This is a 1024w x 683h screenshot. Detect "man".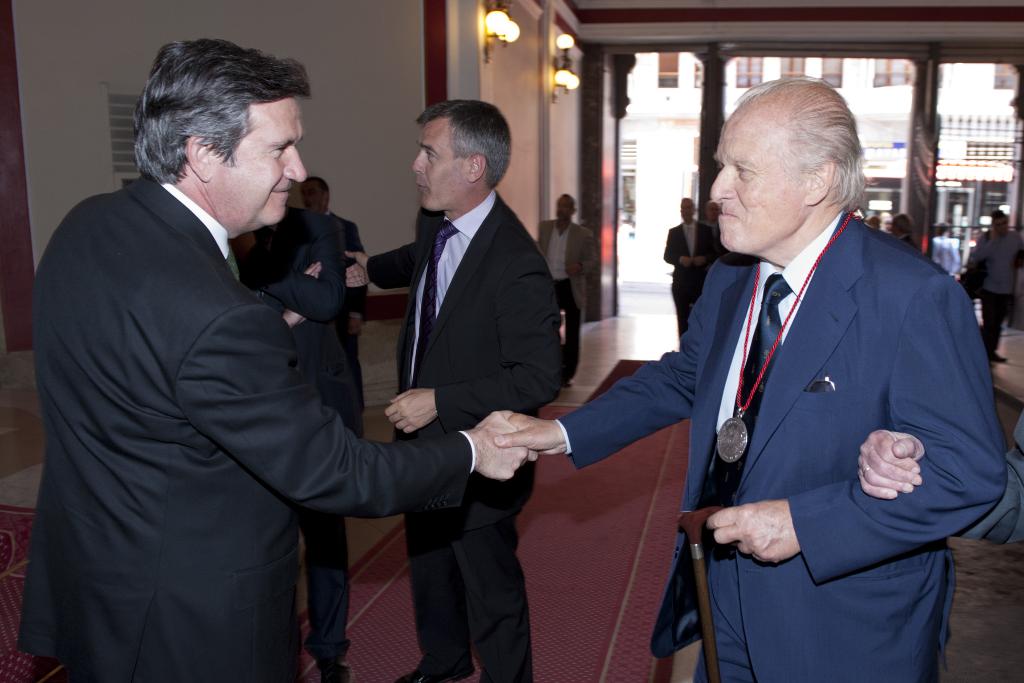
rect(591, 93, 986, 664).
